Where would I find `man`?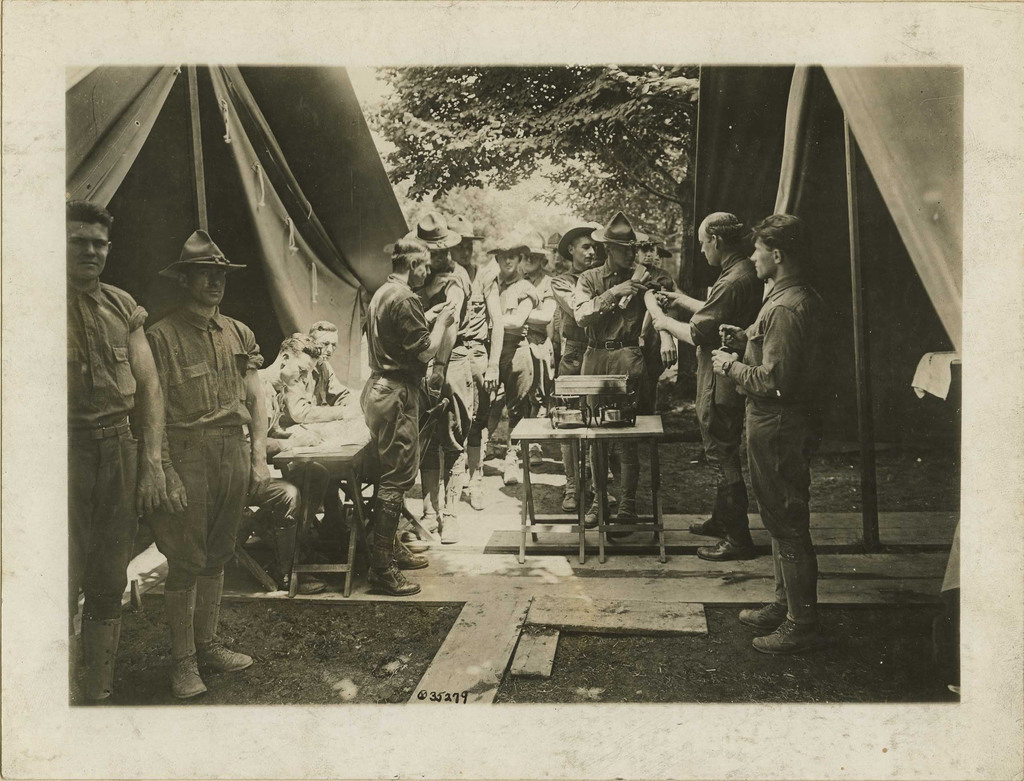
At pyautogui.locateOnScreen(521, 236, 554, 415).
